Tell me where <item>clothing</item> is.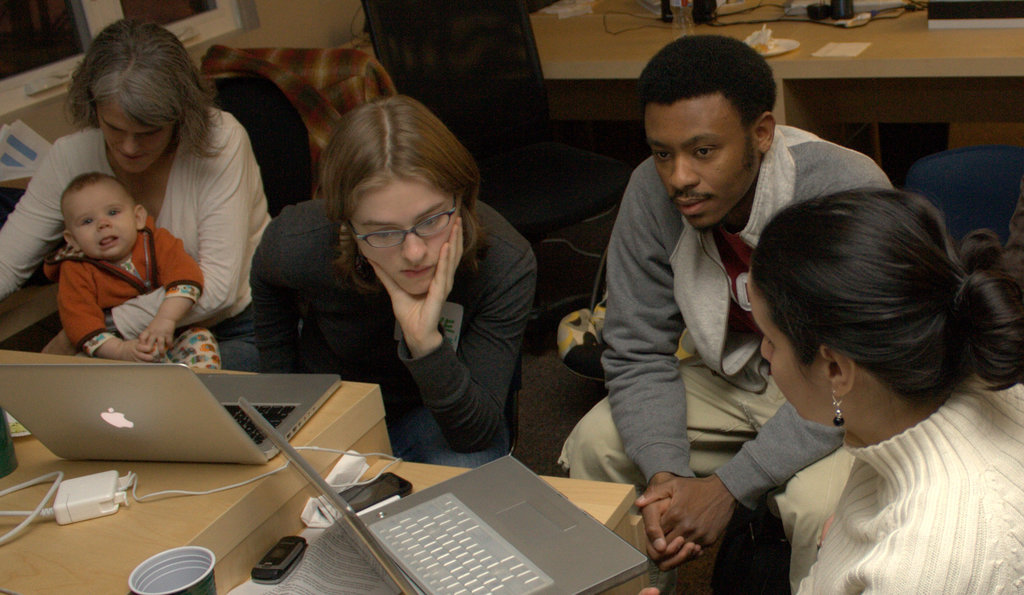
<item>clothing</item> is at <bbox>559, 124, 896, 594</bbox>.
